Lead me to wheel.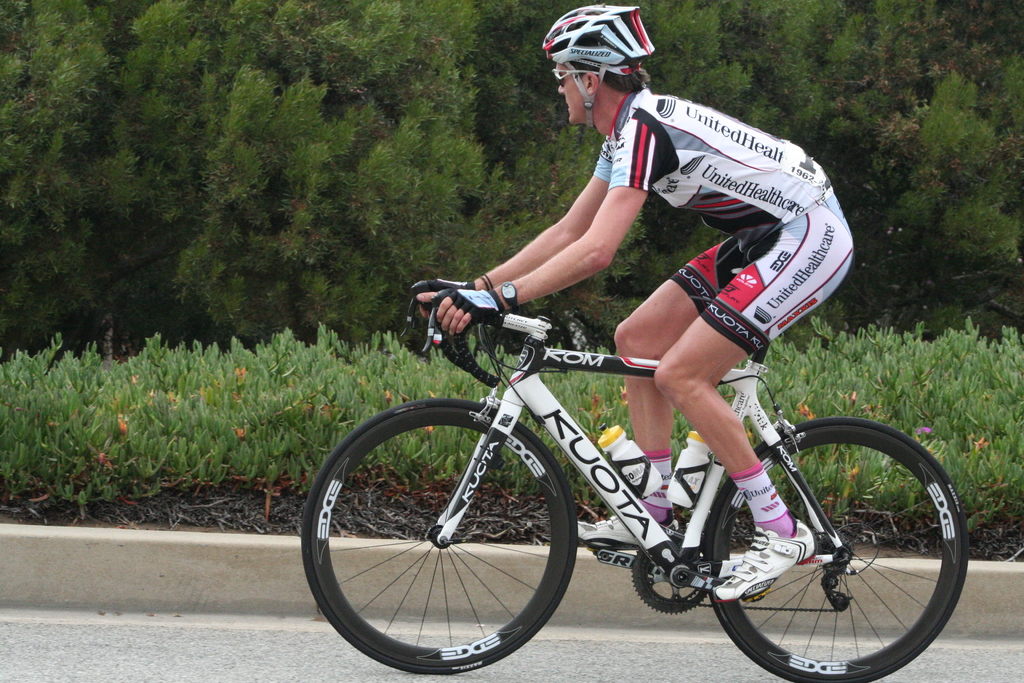
Lead to box(704, 418, 968, 682).
